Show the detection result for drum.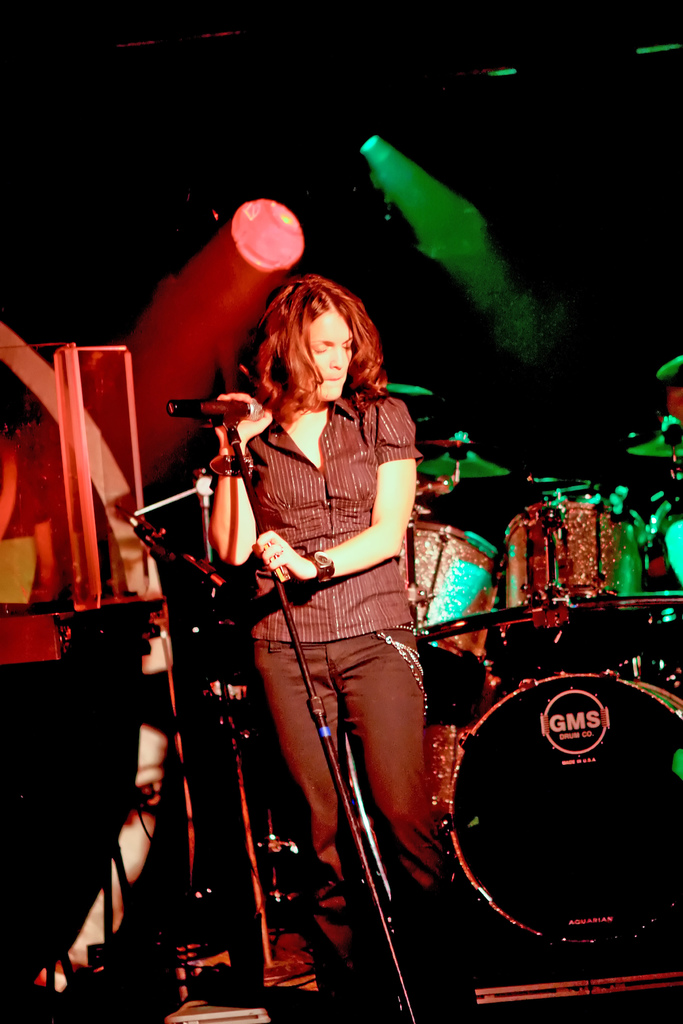
[502, 498, 655, 671].
